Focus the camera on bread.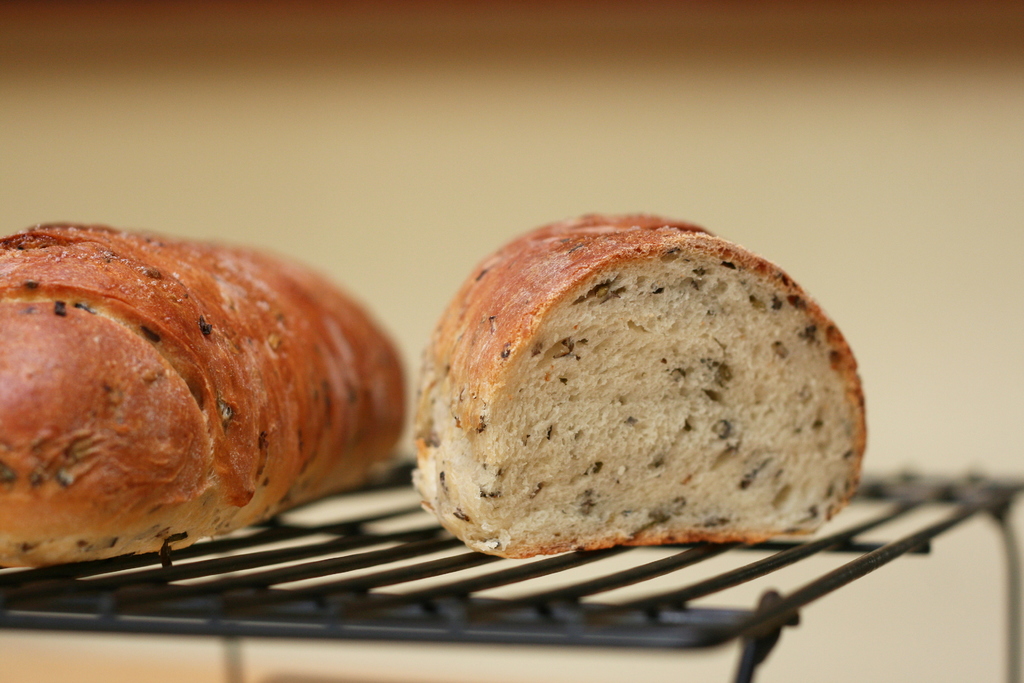
Focus region: bbox=[0, 220, 410, 570].
